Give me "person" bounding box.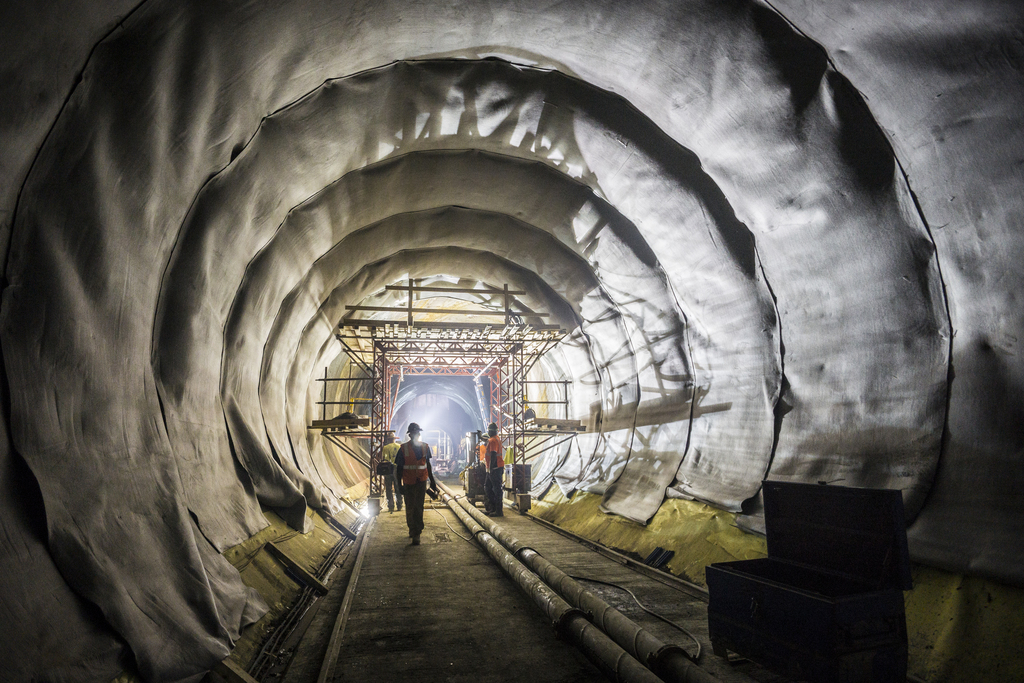
(x1=481, y1=431, x2=493, y2=508).
